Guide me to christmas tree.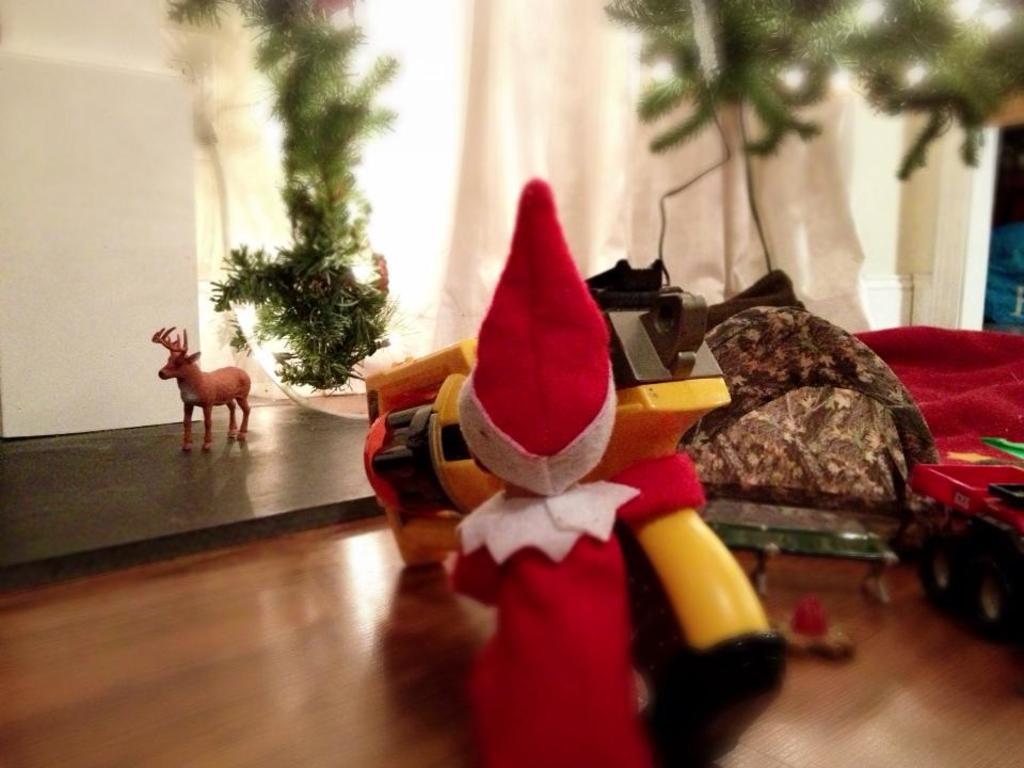
Guidance: l=150, t=0, r=399, b=403.
